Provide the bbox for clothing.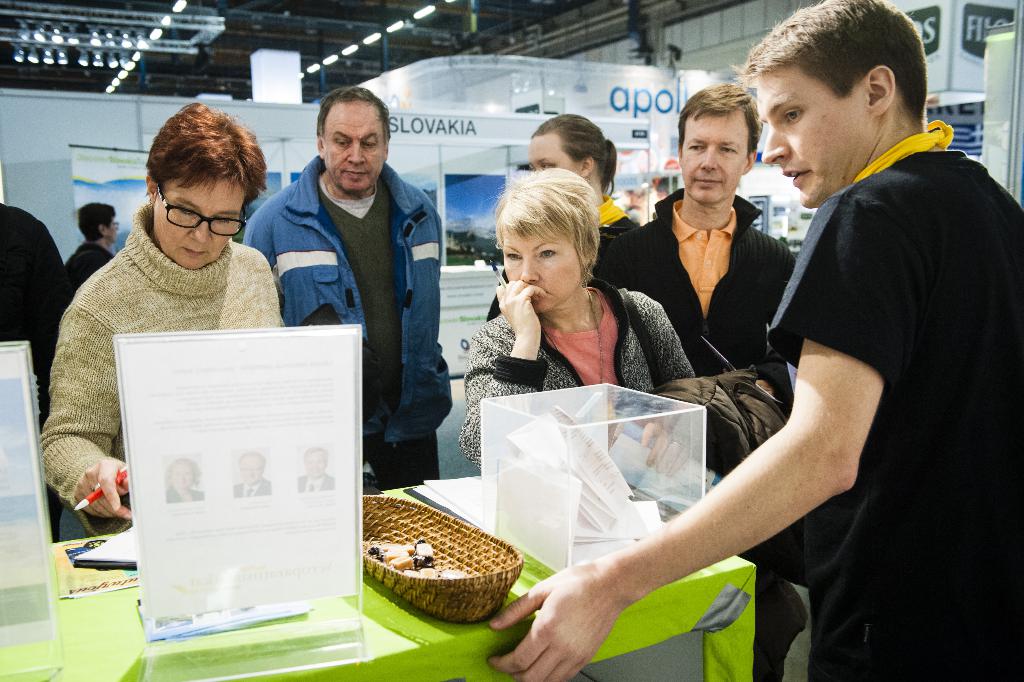
<bbox>239, 157, 438, 474</bbox>.
